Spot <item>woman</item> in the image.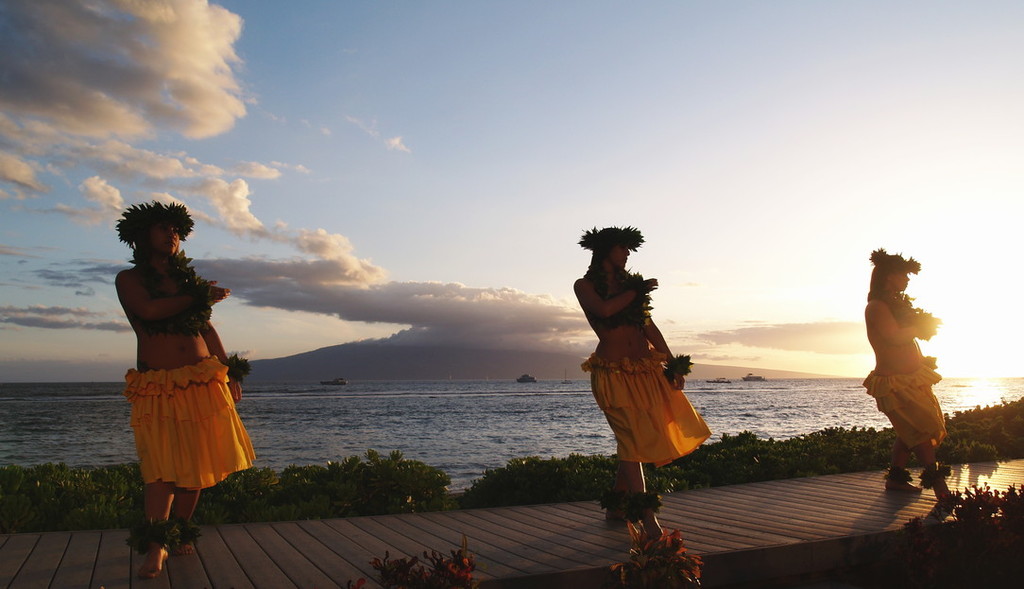
<item>woman</item> found at (x1=106, y1=184, x2=249, y2=528).
